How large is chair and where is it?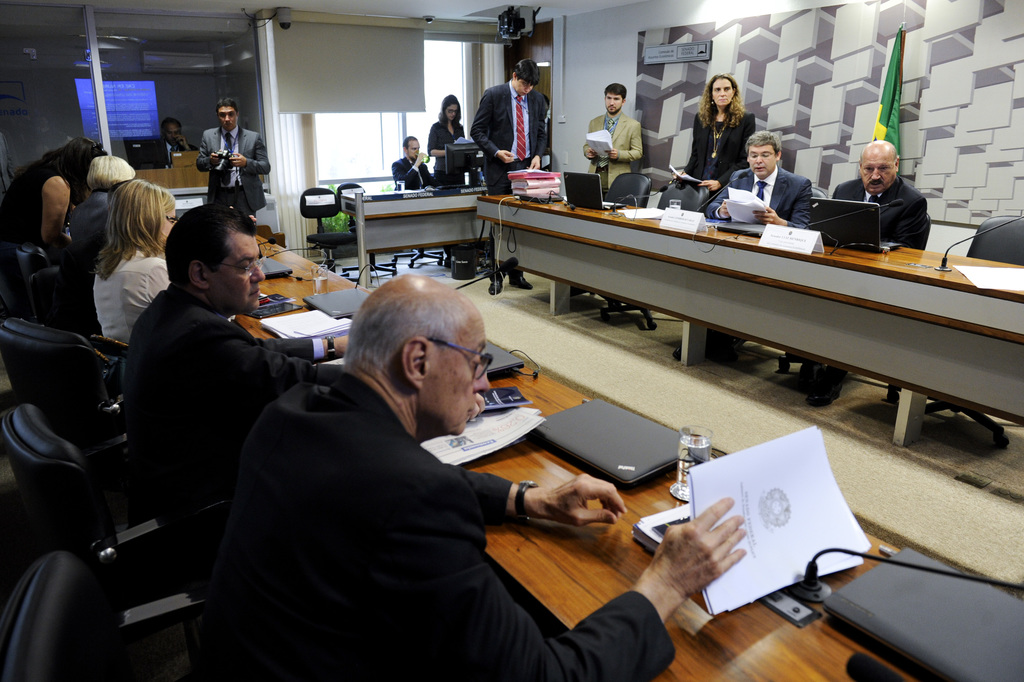
Bounding box: (x1=340, y1=179, x2=399, y2=284).
